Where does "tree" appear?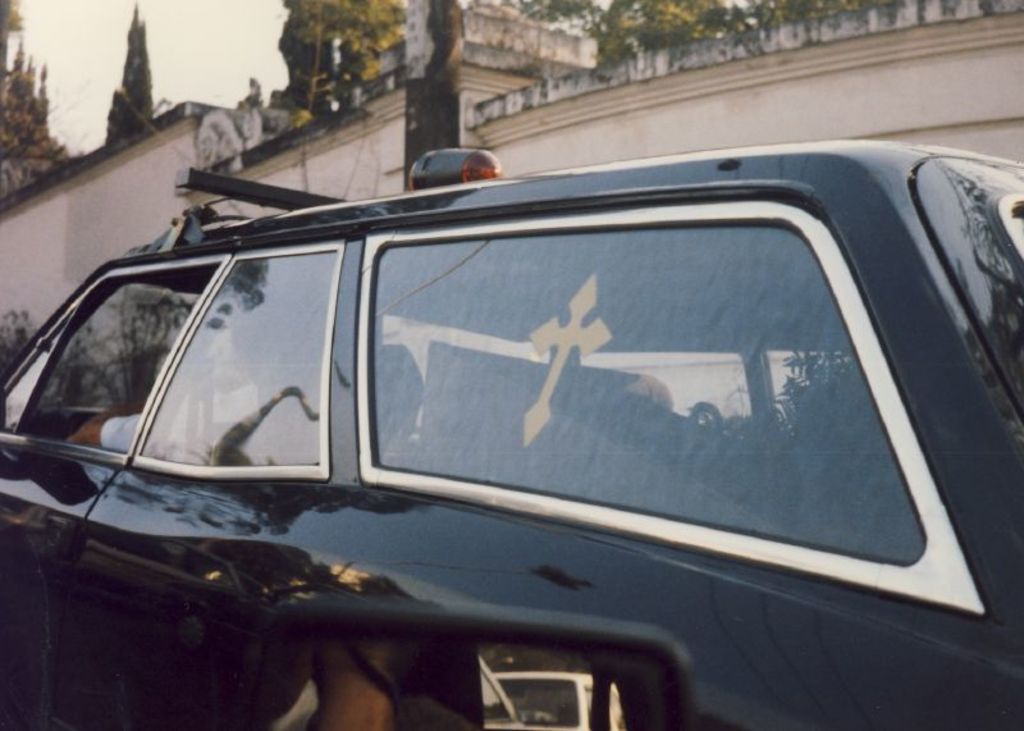
Appears at crop(100, 4, 160, 154).
